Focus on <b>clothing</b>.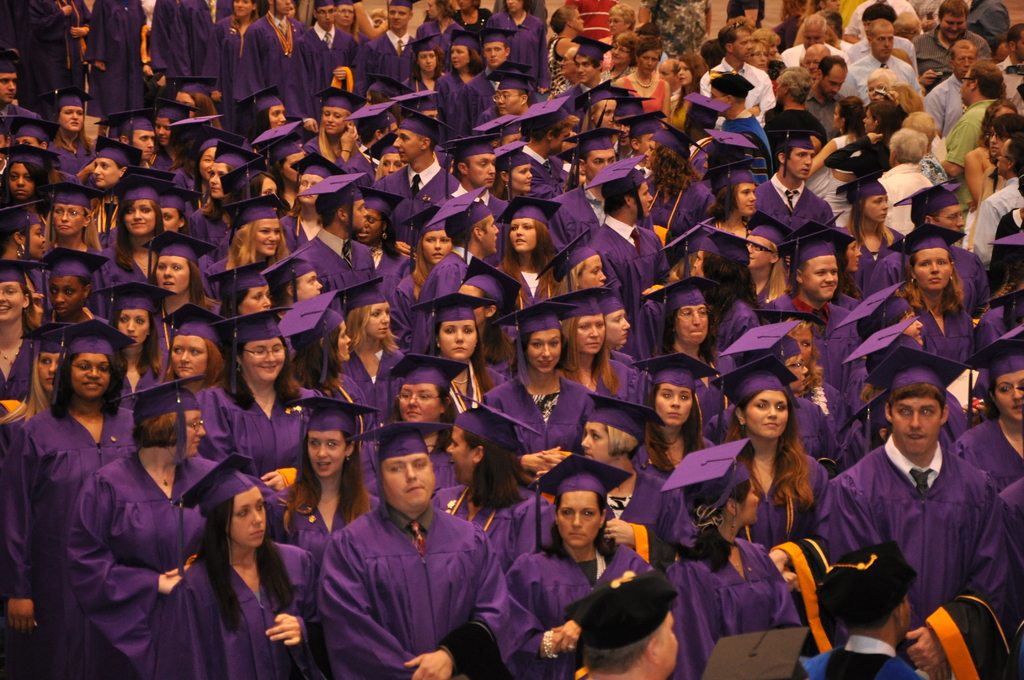
Focused at <bbox>333, 340, 417, 421</bbox>.
